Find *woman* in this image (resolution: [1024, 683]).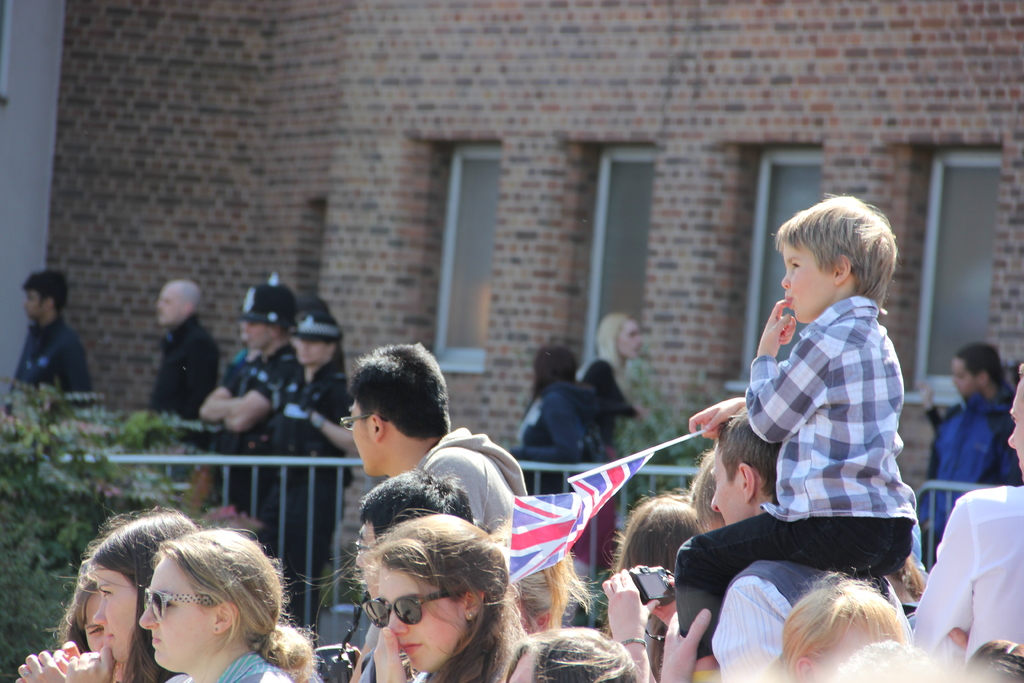
[5,552,110,682].
